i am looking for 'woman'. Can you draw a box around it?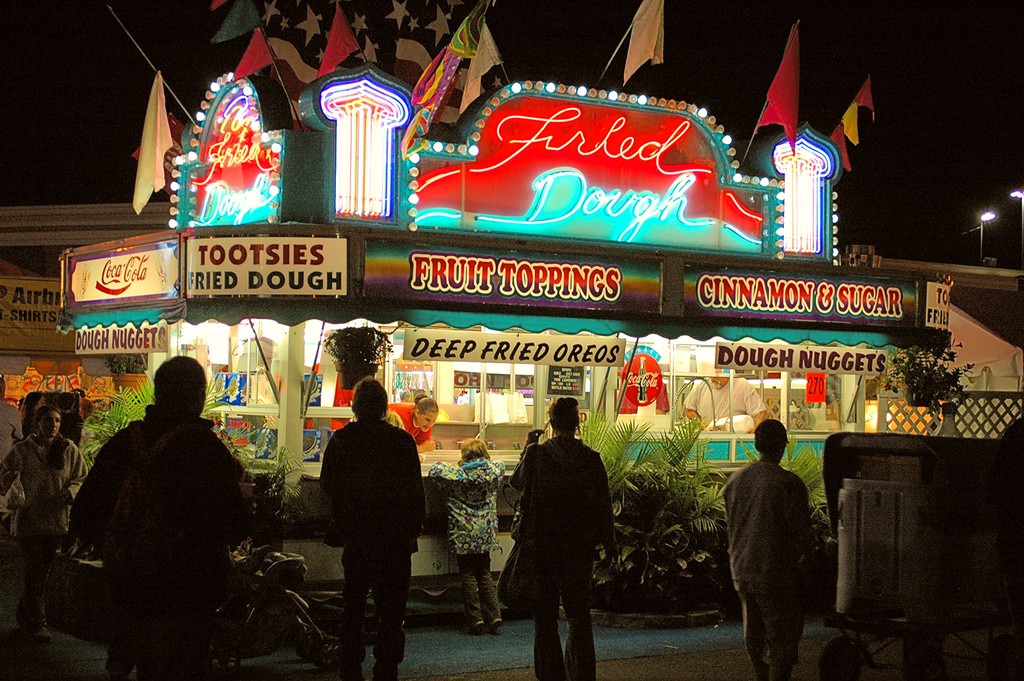
Sure, the bounding box is bbox(421, 435, 518, 634).
